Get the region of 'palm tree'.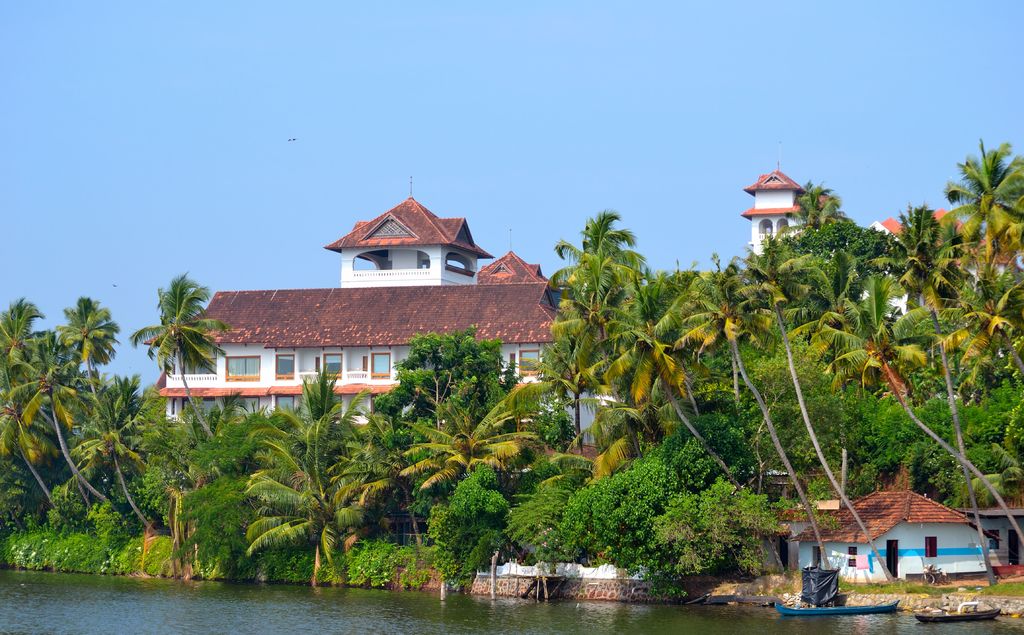
x1=452 y1=379 x2=539 y2=501.
